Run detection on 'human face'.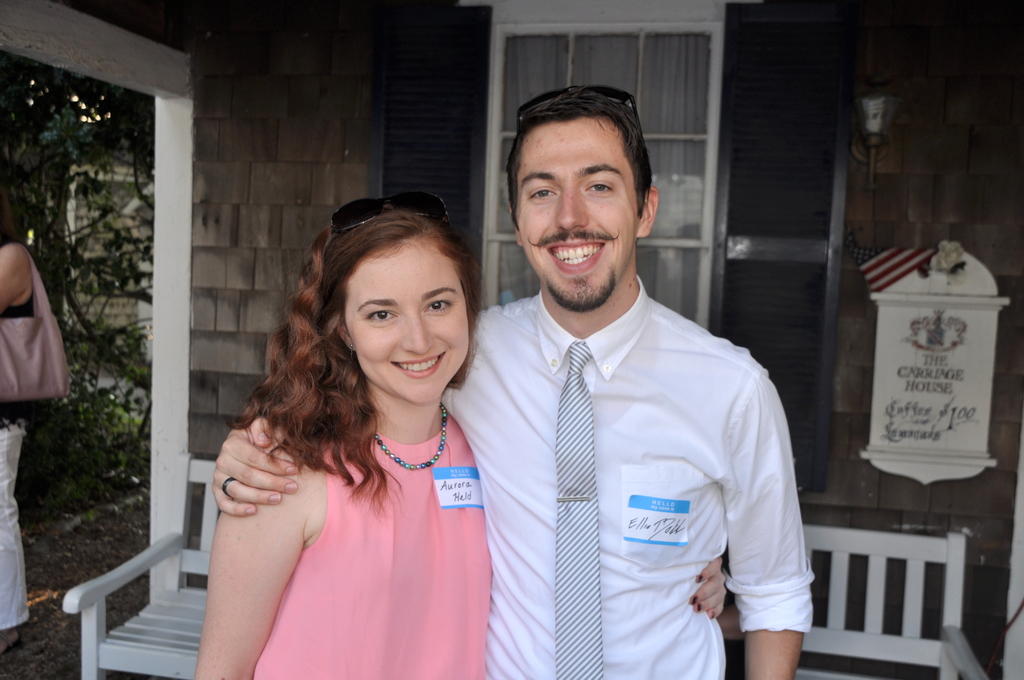
Result: box=[346, 239, 468, 408].
